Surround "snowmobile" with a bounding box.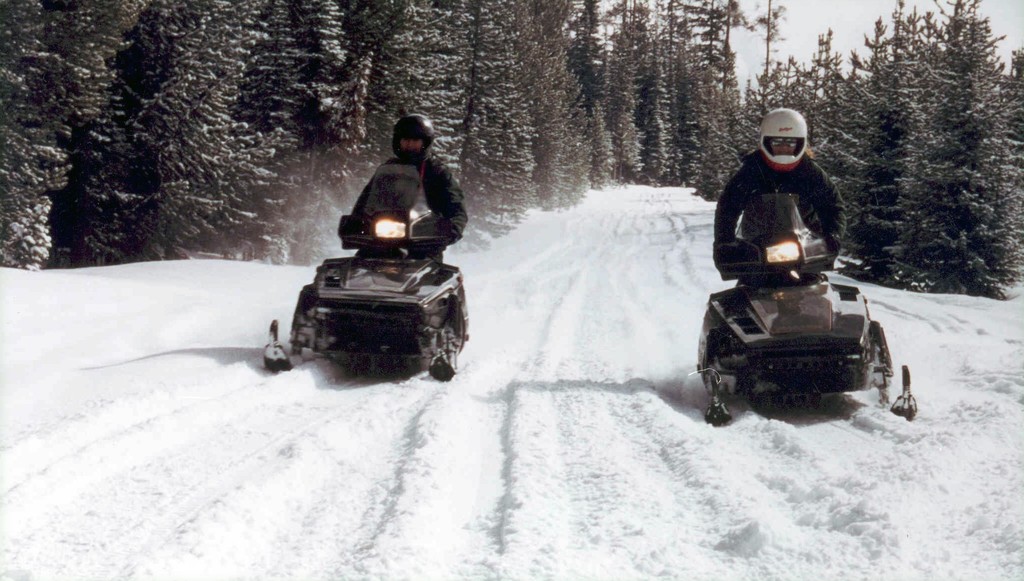
crop(260, 164, 472, 381).
